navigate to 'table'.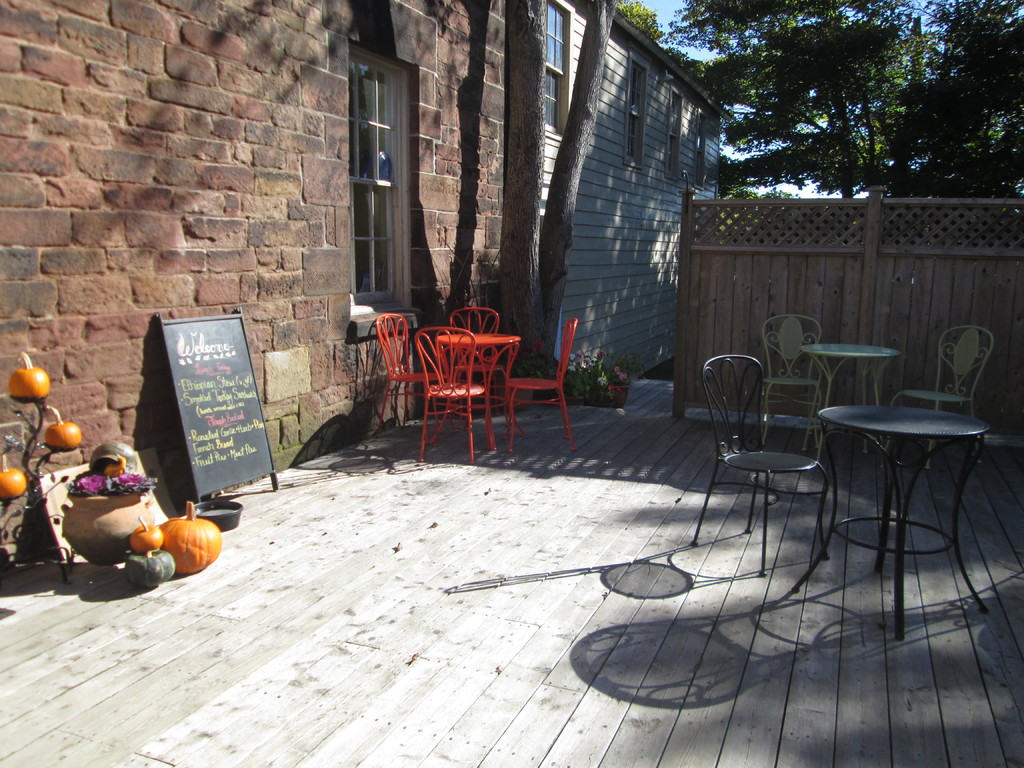
Navigation target: region(804, 340, 899, 457).
